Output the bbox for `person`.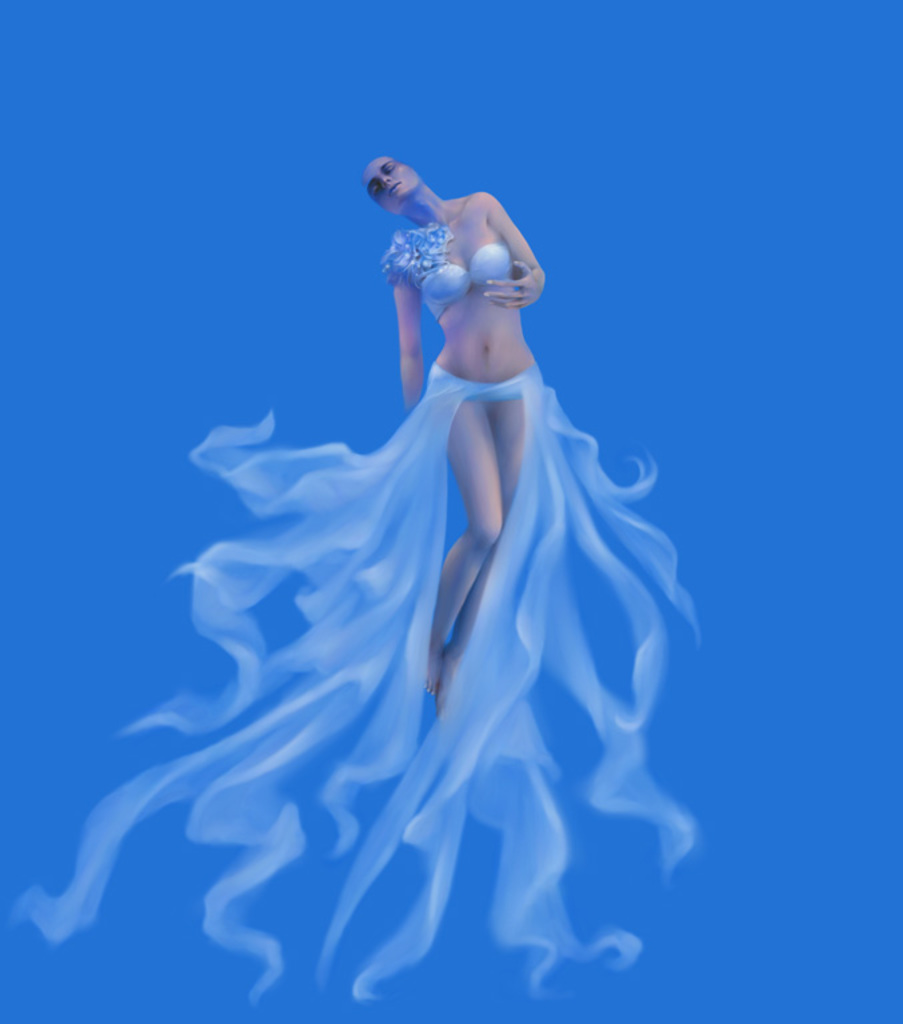
rect(25, 155, 704, 1008).
